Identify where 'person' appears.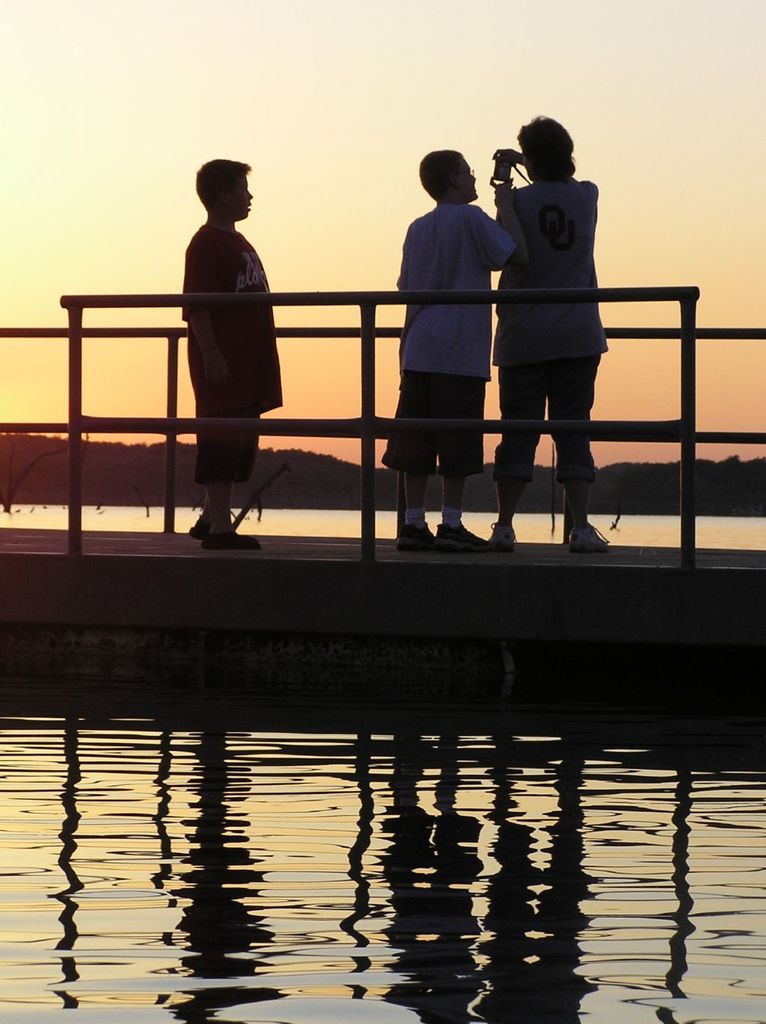
Appears at select_region(184, 154, 285, 545).
